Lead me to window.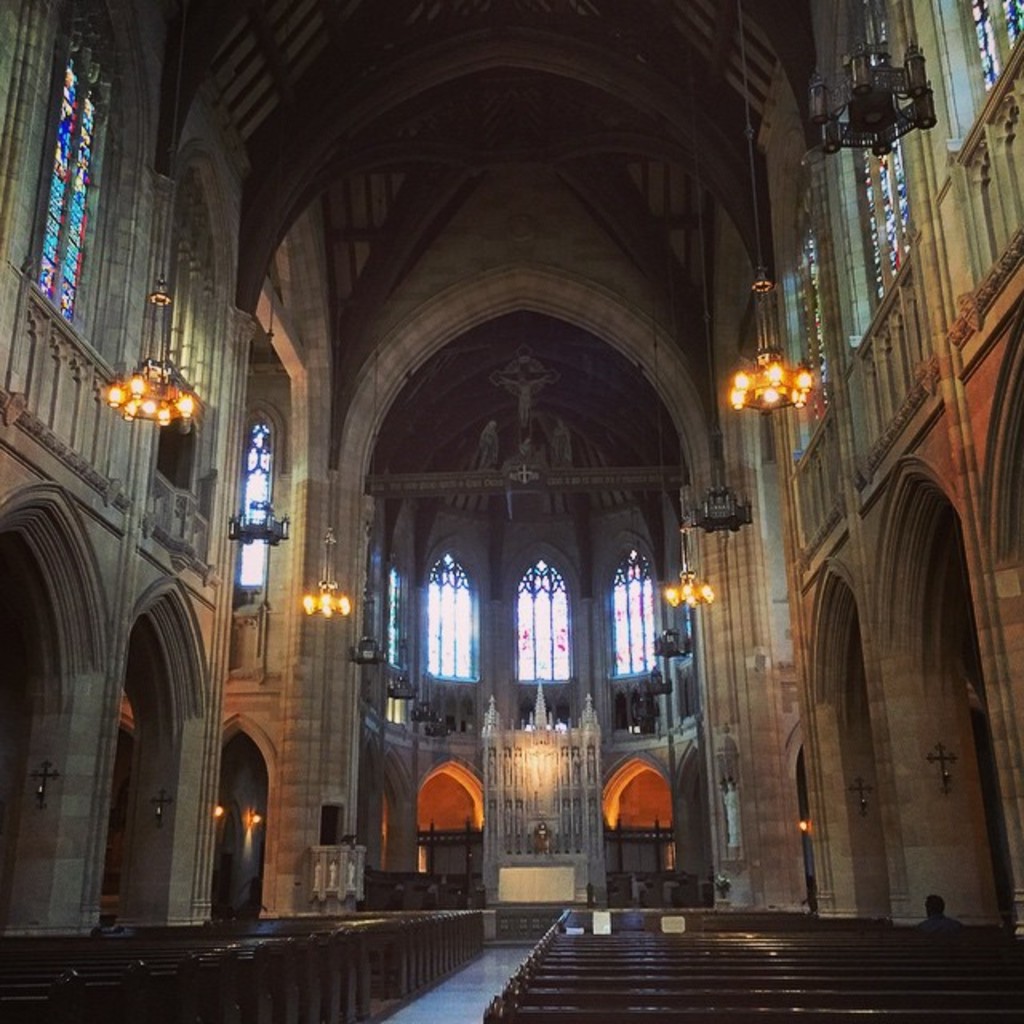
Lead to [x1=22, y1=0, x2=123, y2=318].
